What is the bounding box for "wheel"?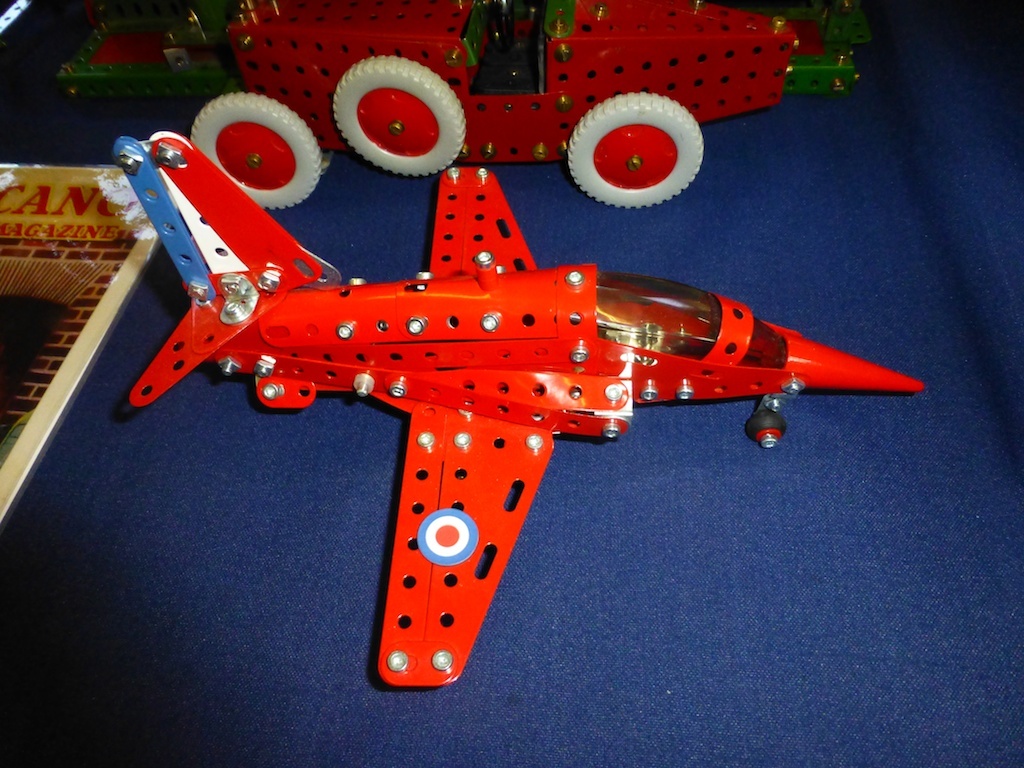
{"x1": 568, "y1": 93, "x2": 705, "y2": 211}.
